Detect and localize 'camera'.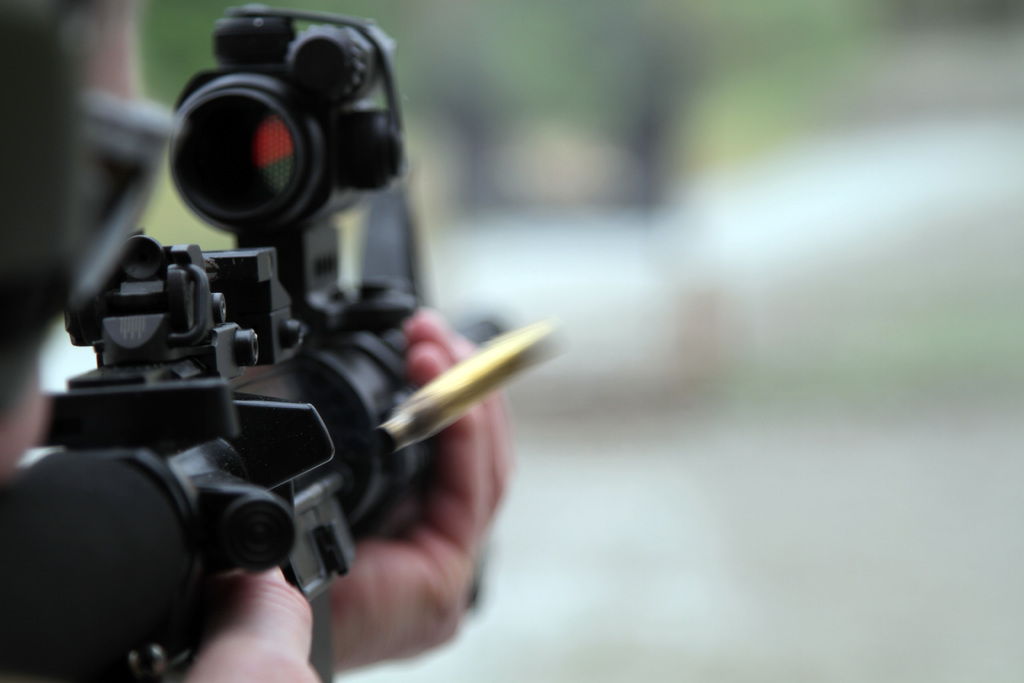
Localized at region(0, 17, 570, 682).
